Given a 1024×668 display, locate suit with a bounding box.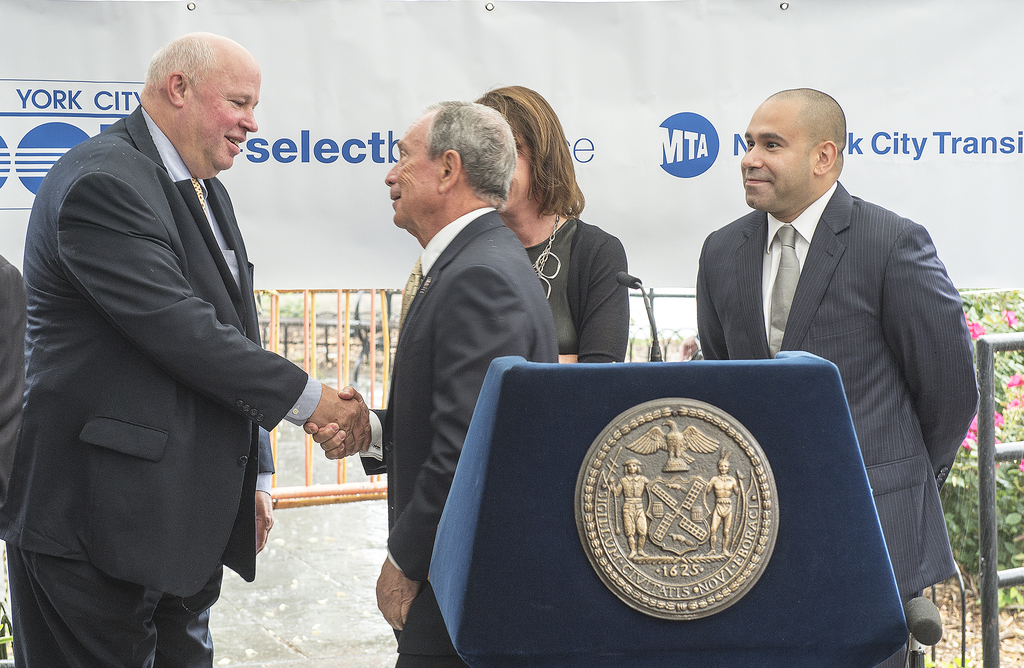
Located: {"x1": 358, "y1": 206, "x2": 561, "y2": 667}.
